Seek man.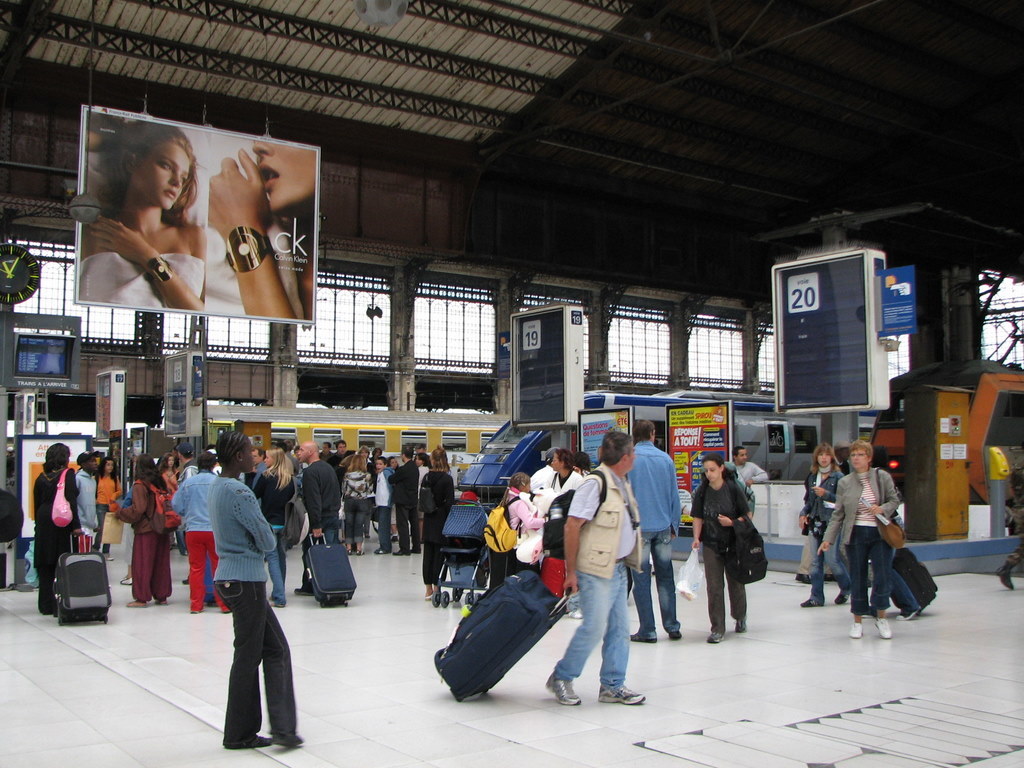
[x1=528, y1=447, x2=555, y2=486].
